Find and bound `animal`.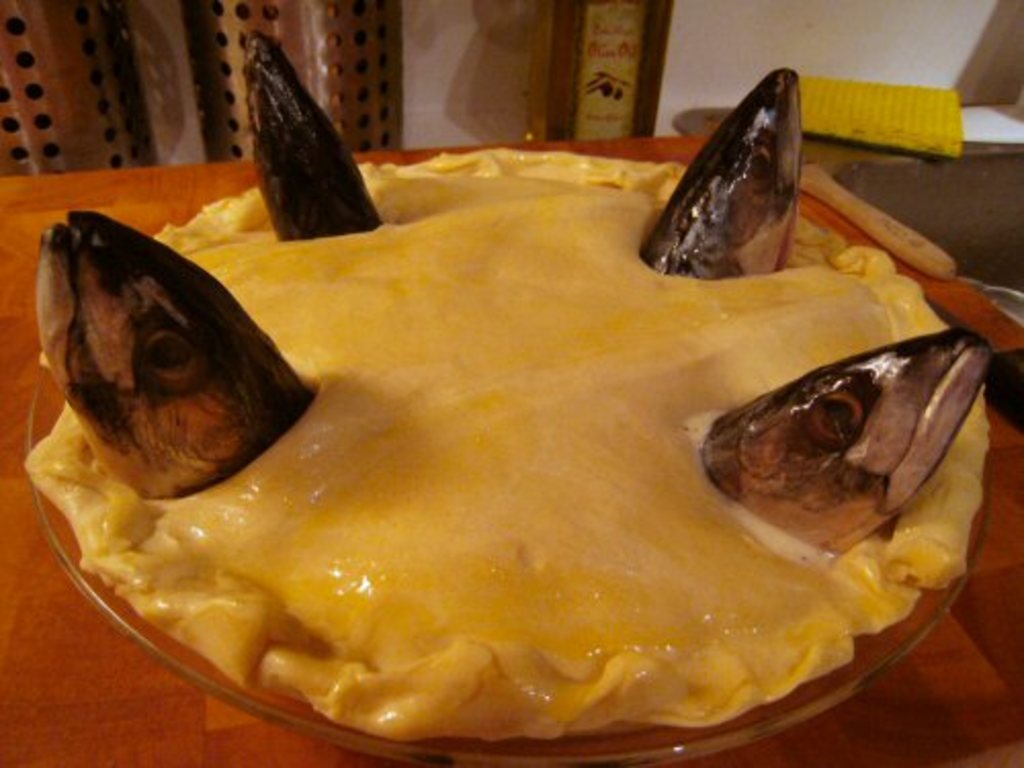
Bound: bbox=(686, 324, 1008, 559).
